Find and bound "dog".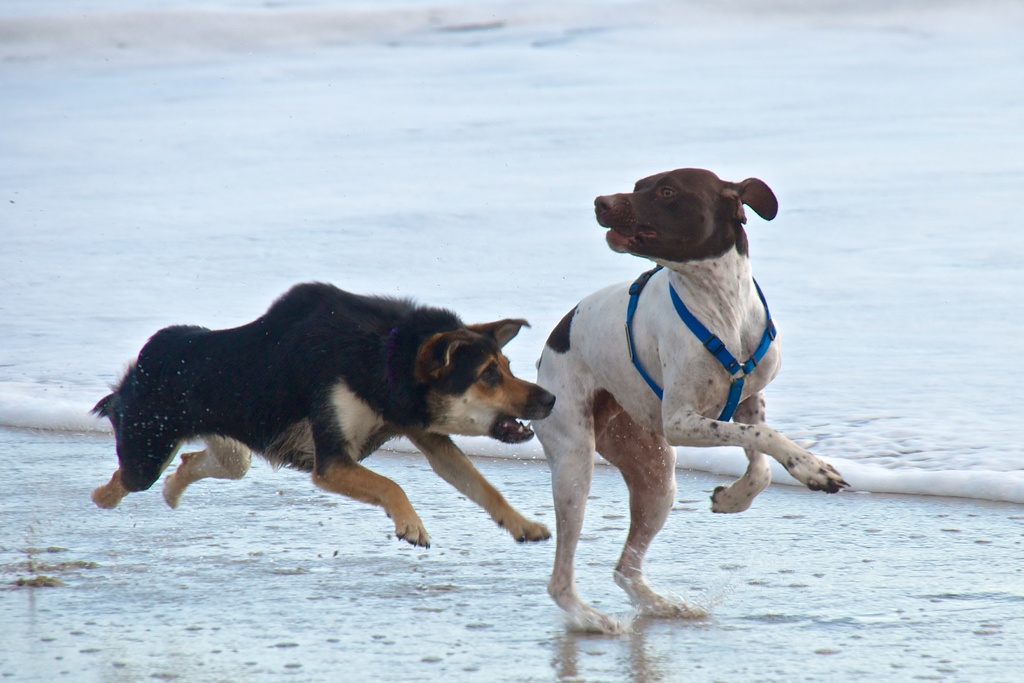
Bound: {"left": 521, "top": 162, "right": 855, "bottom": 630}.
